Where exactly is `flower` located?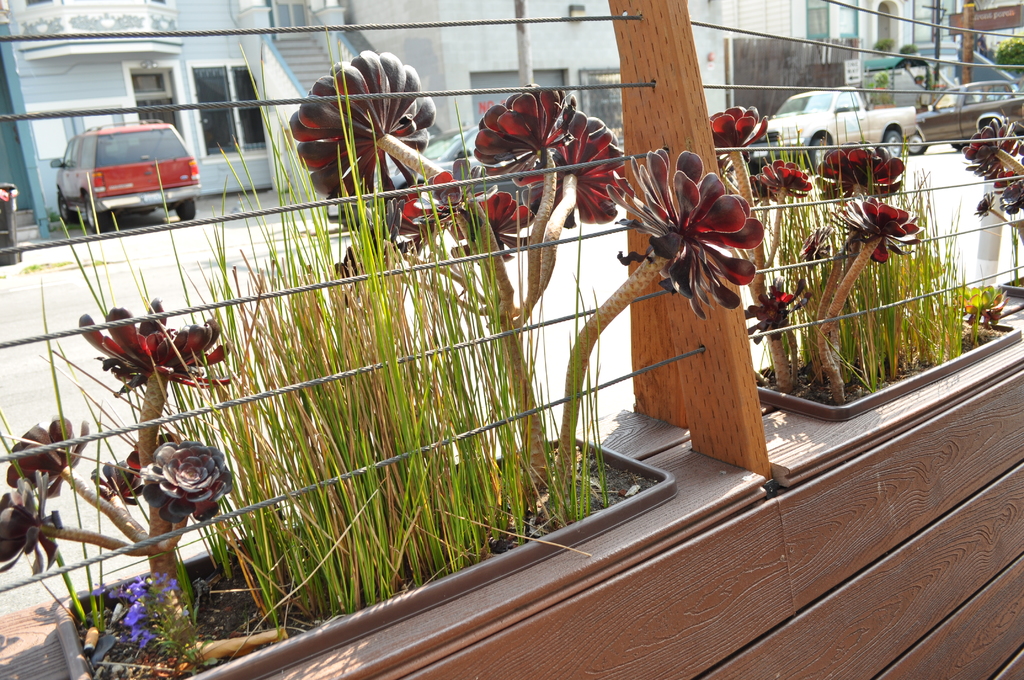
Its bounding box is l=708, t=102, r=775, b=157.
